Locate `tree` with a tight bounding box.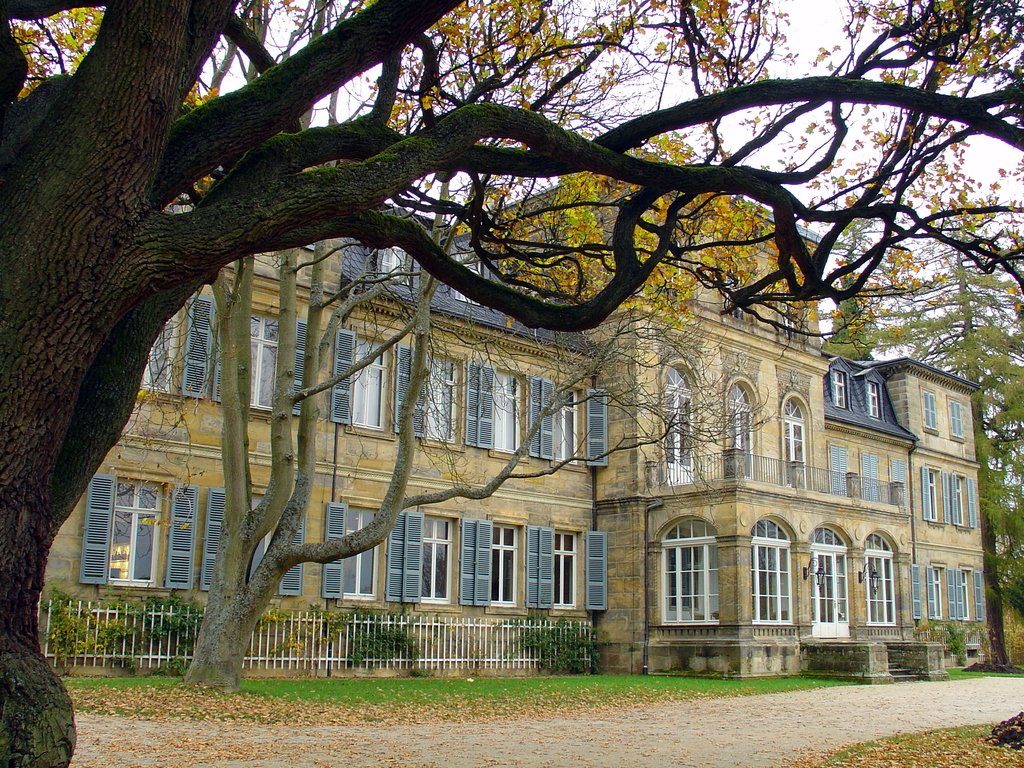
(748, 139, 1023, 664).
